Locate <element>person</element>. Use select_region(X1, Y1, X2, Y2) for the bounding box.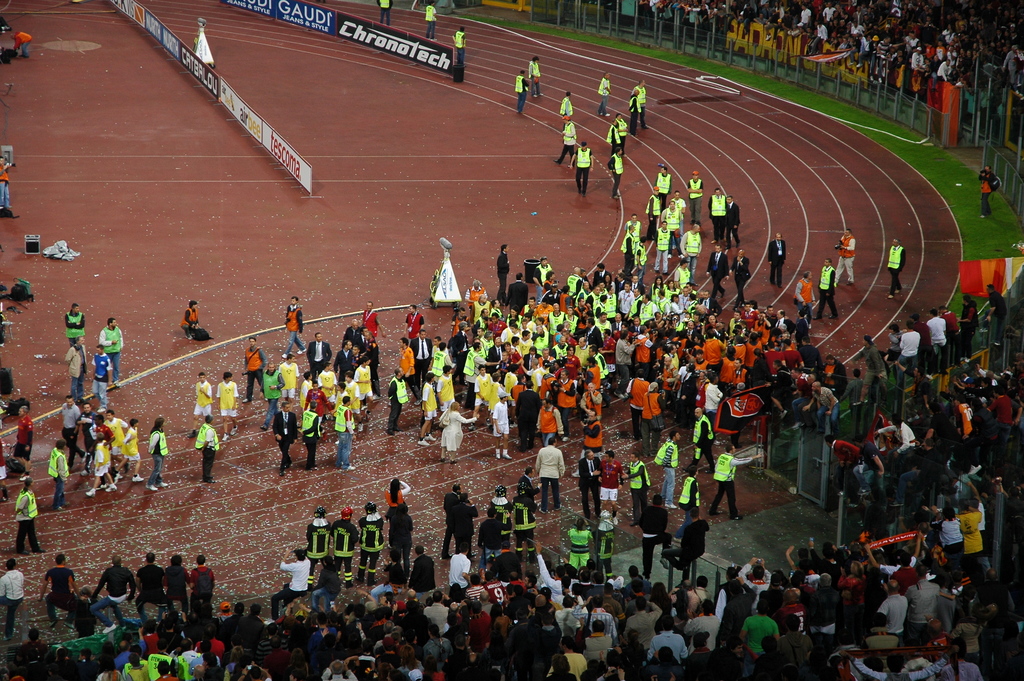
select_region(887, 238, 904, 298).
